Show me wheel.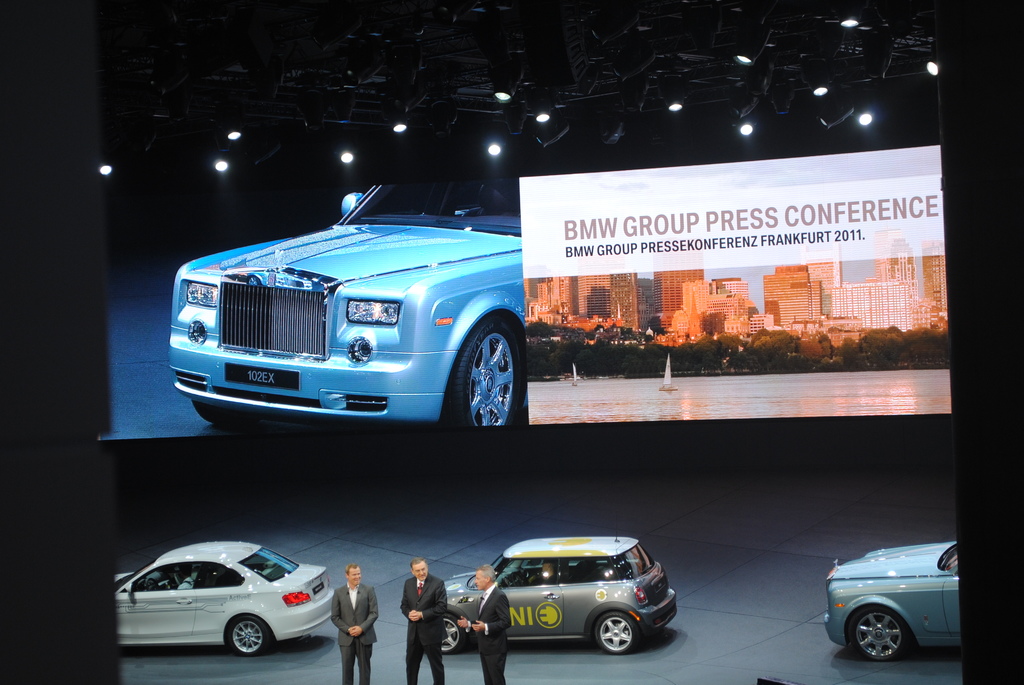
wheel is here: x1=512 y1=572 x2=518 y2=585.
